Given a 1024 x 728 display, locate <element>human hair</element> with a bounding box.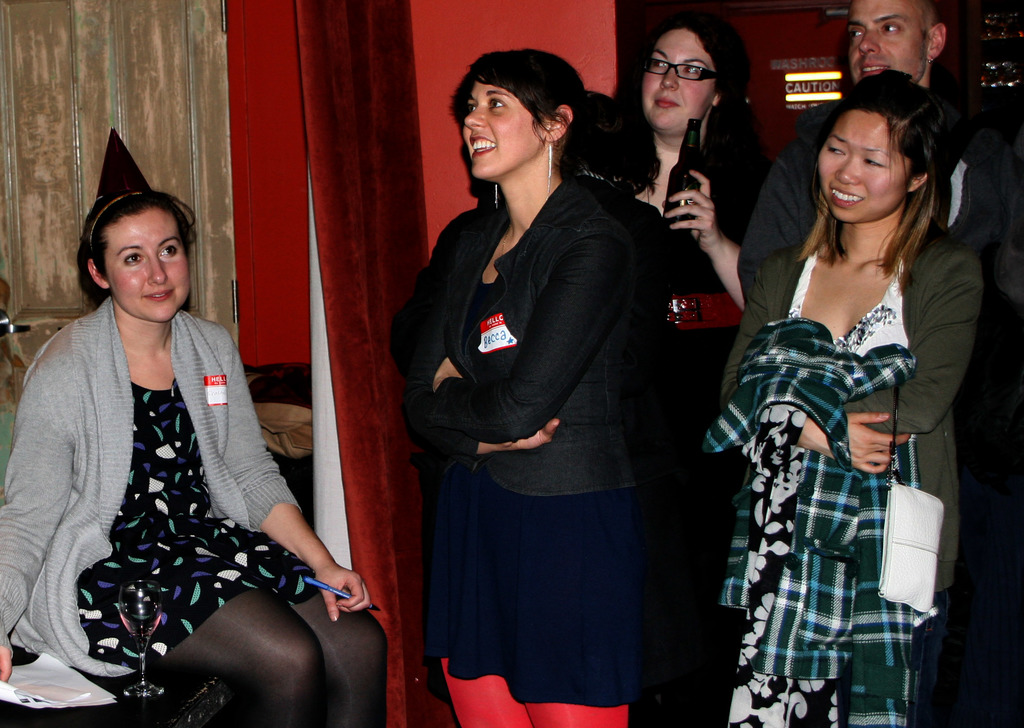
Located: left=79, top=188, right=202, bottom=273.
